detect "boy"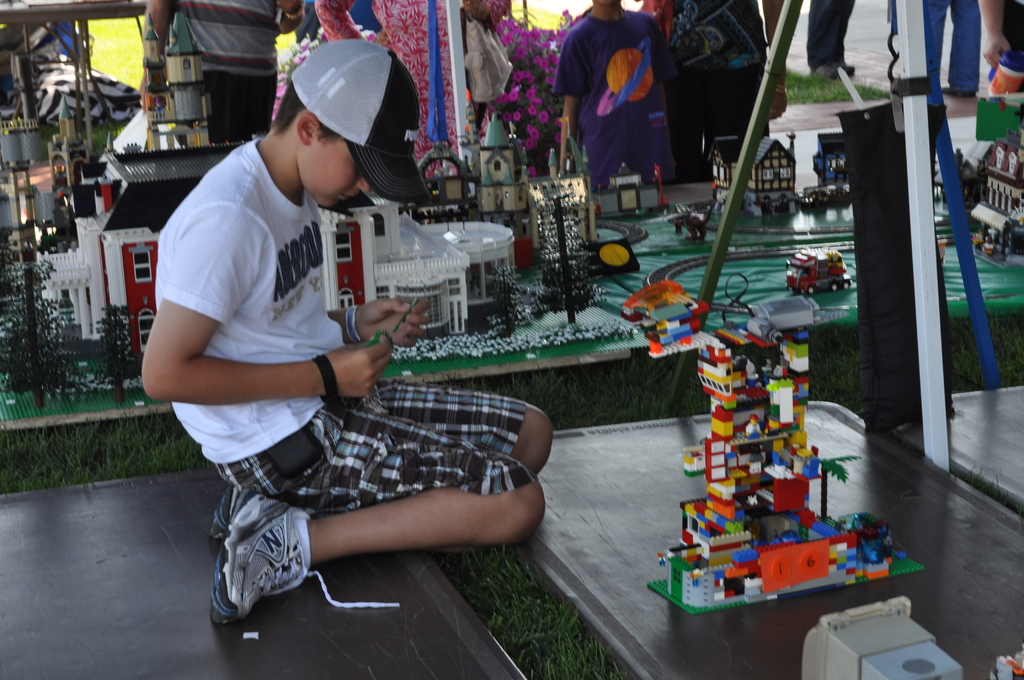
x1=150, y1=63, x2=511, y2=627
